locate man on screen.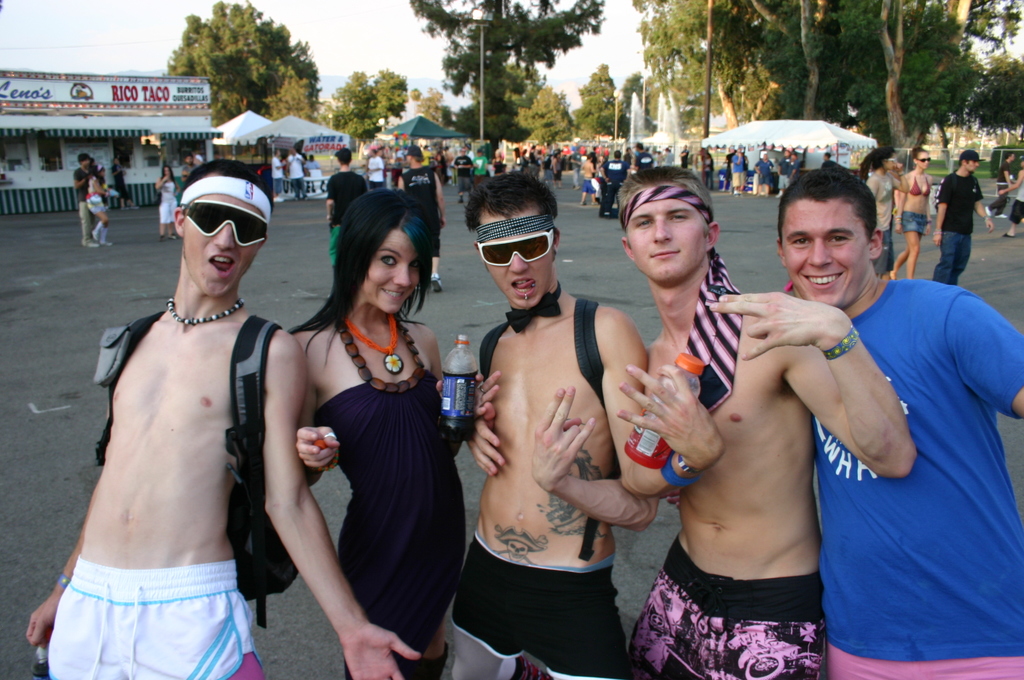
On screen at (529, 160, 915, 679).
